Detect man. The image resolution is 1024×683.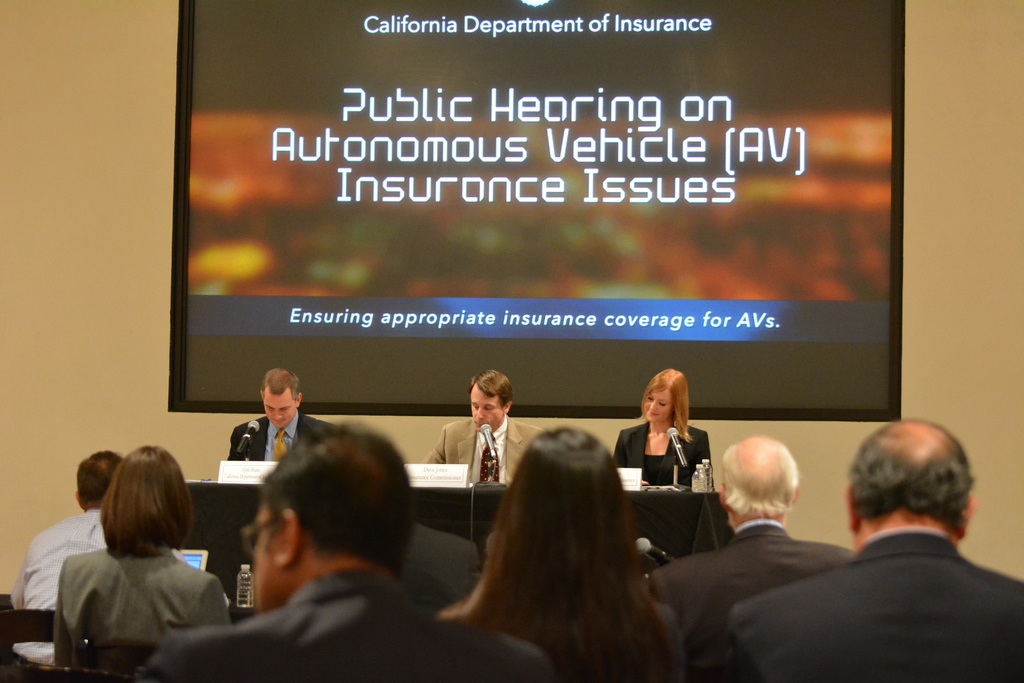
box(397, 520, 481, 618).
